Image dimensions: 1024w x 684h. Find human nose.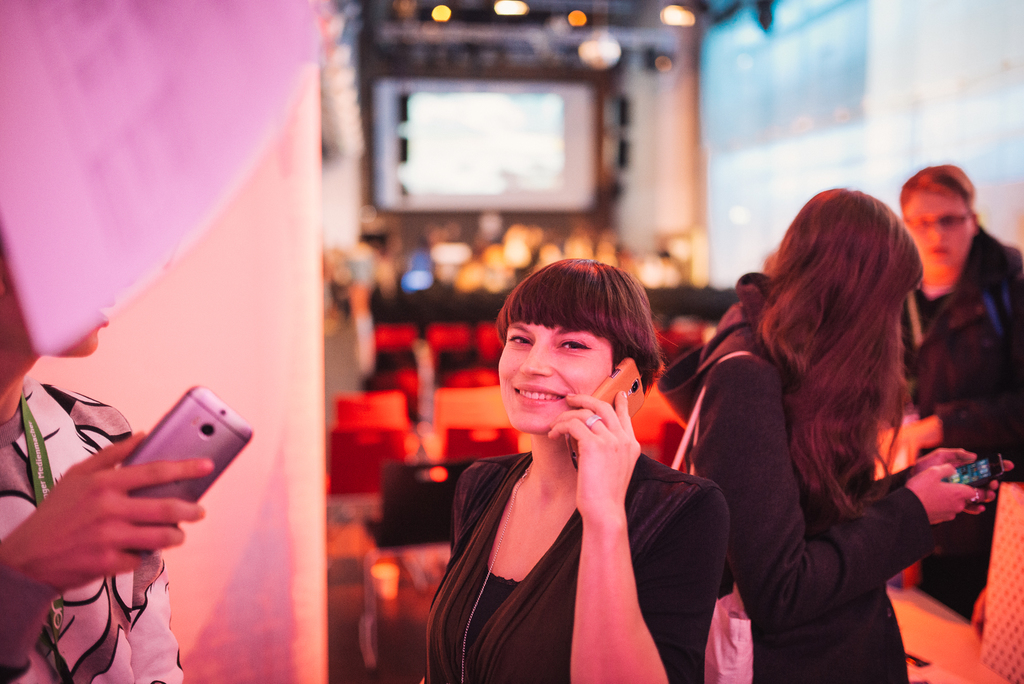
locate(930, 222, 951, 243).
